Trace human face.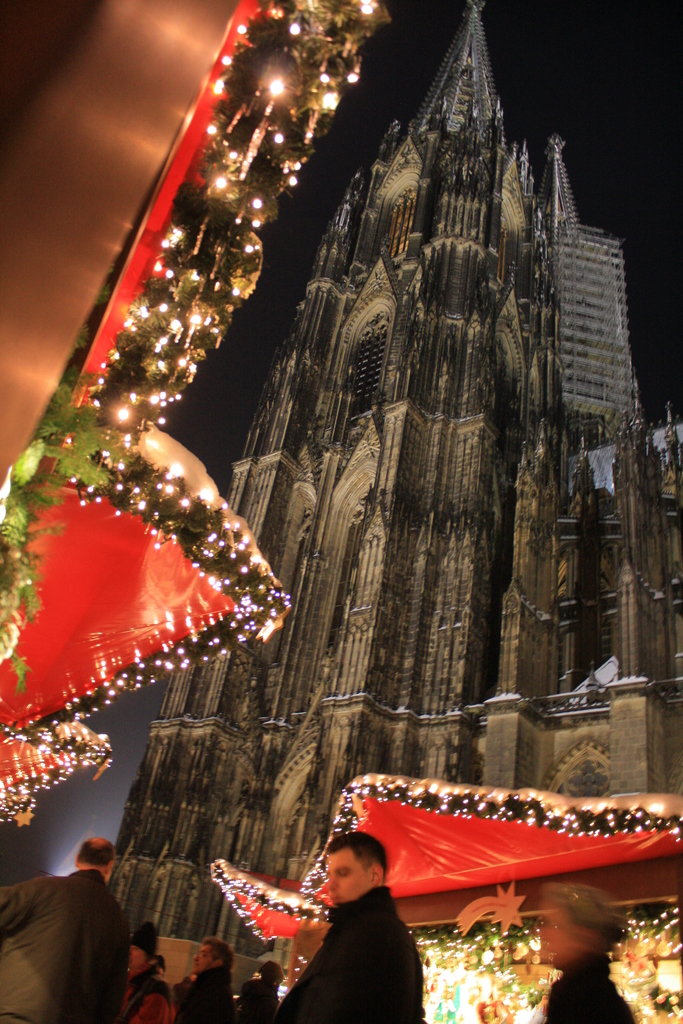
Traced to left=541, top=915, right=572, bottom=968.
